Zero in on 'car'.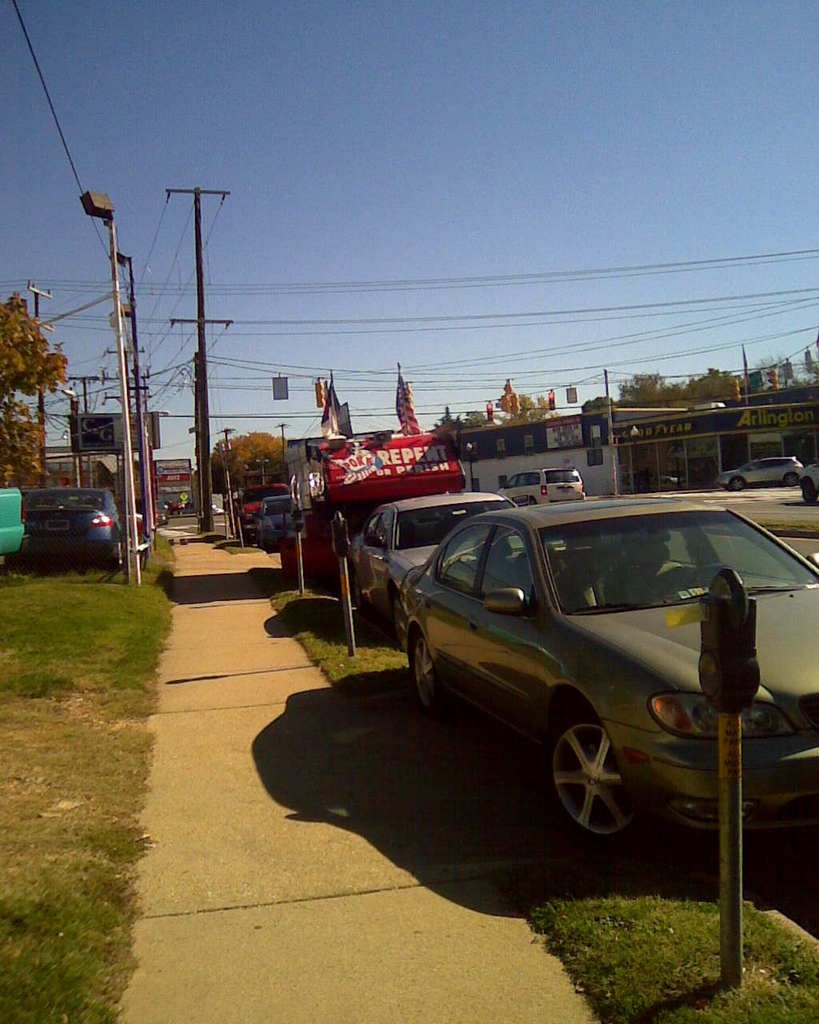
Zeroed in: 496:468:582:502.
